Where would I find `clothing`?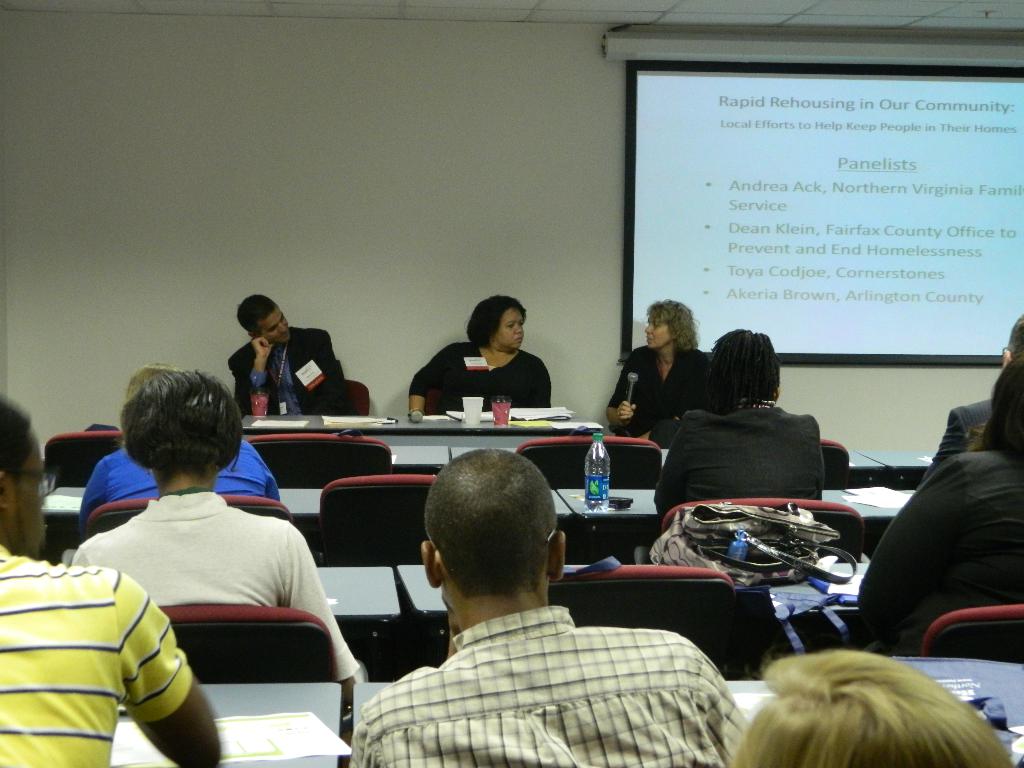
At pyautogui.locateOnScreen(650, 405, 825, 525).
